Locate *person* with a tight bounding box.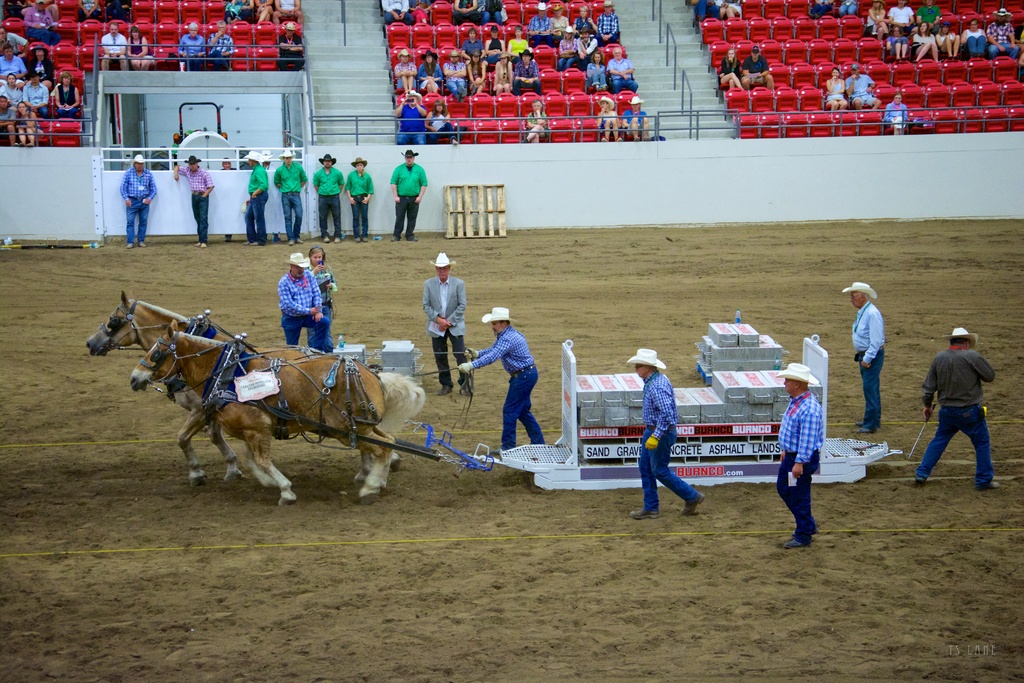
35/21/60/43.
